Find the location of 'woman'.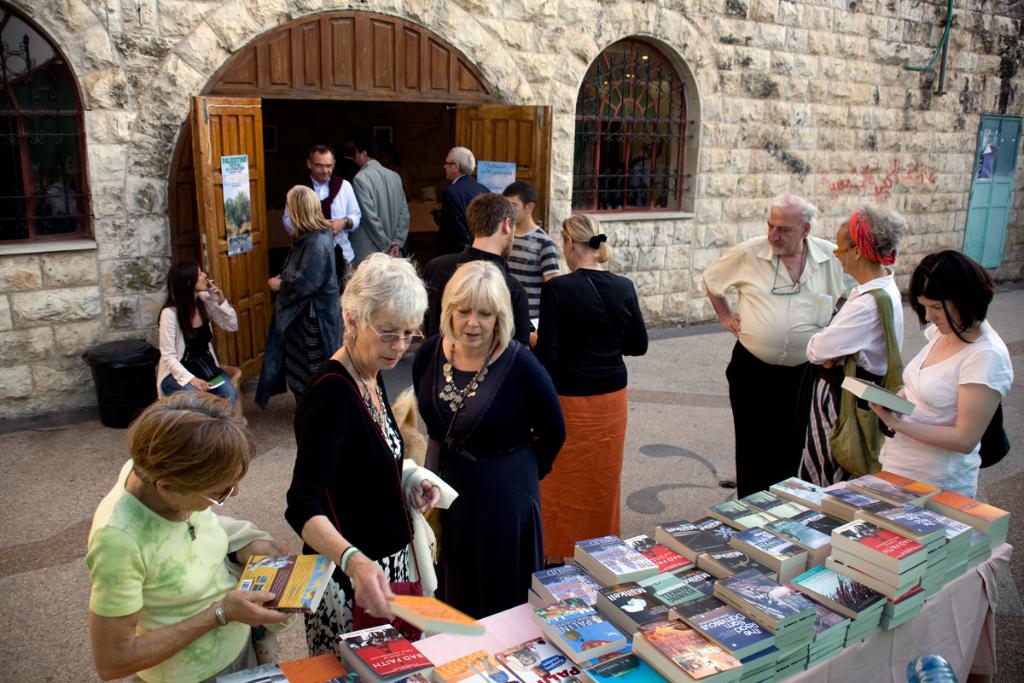
Location: 526, 214, 650, 562.
